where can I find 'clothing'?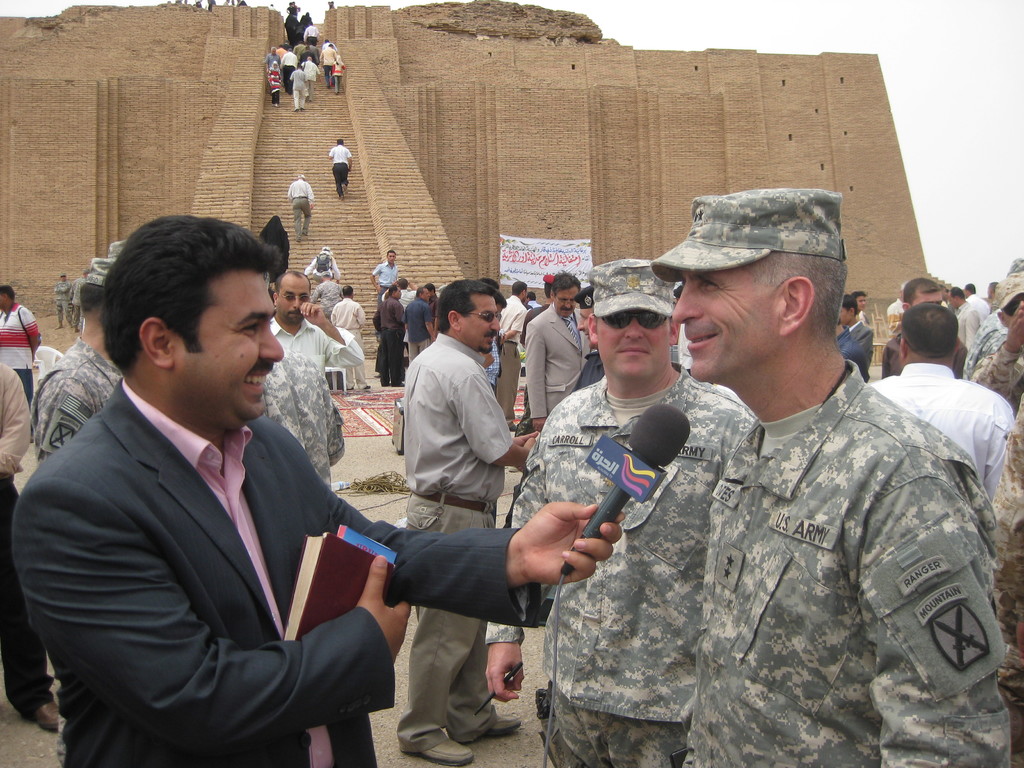
You can find it at Rect(0, 363, 57, 719).
